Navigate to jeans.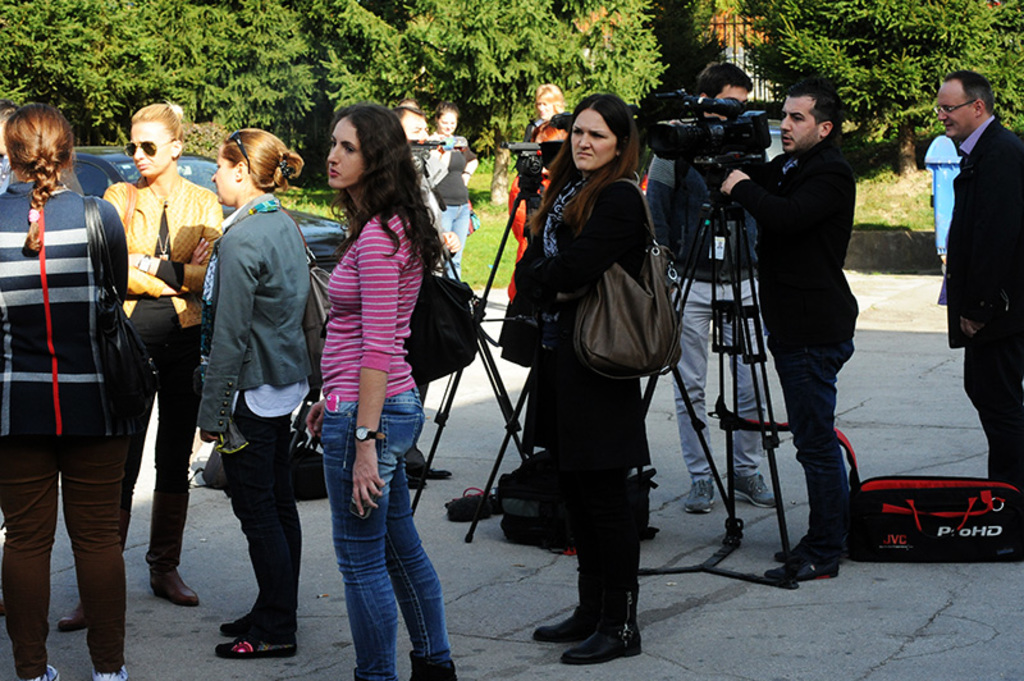
Navigation target: <box>114,366,197,556</box>.
